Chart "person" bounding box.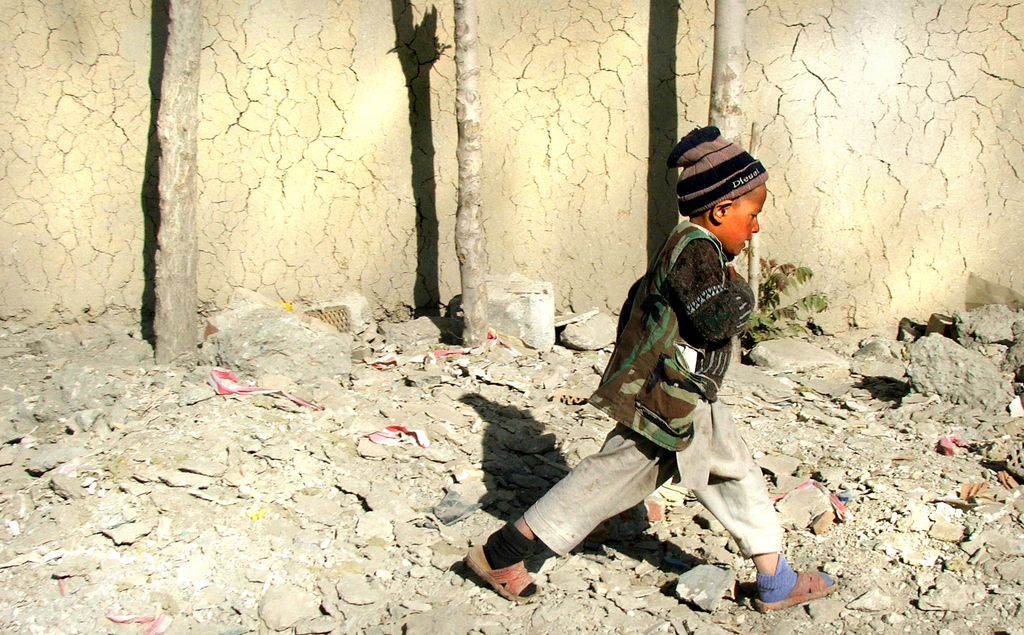
Charted: detection(520, 156, 784, 611).
